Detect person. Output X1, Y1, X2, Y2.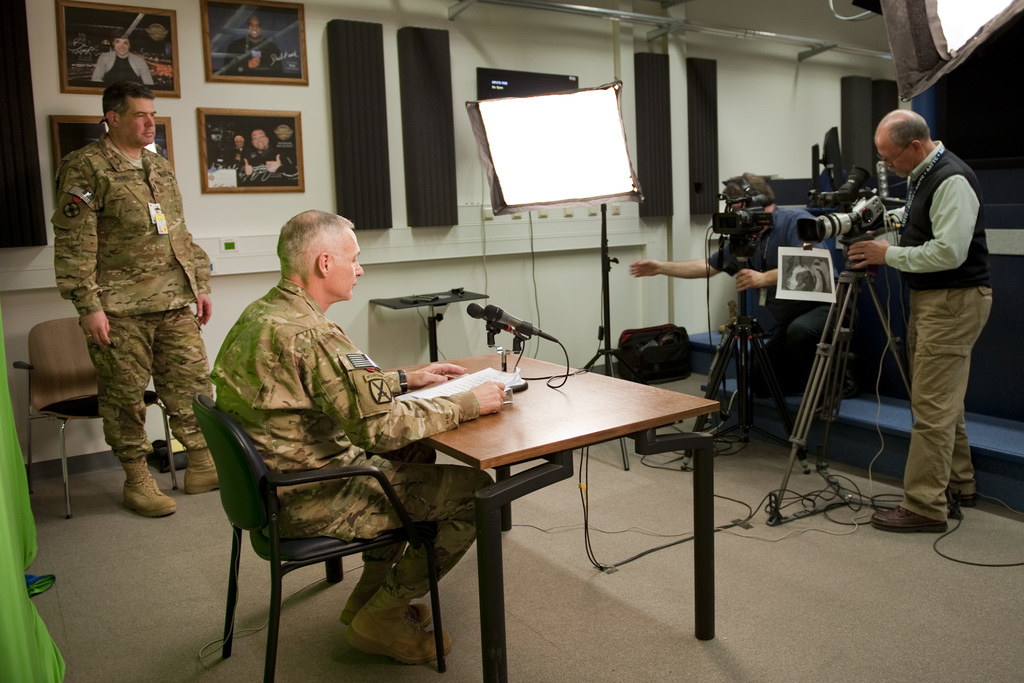
844, 102, 991, 536.
